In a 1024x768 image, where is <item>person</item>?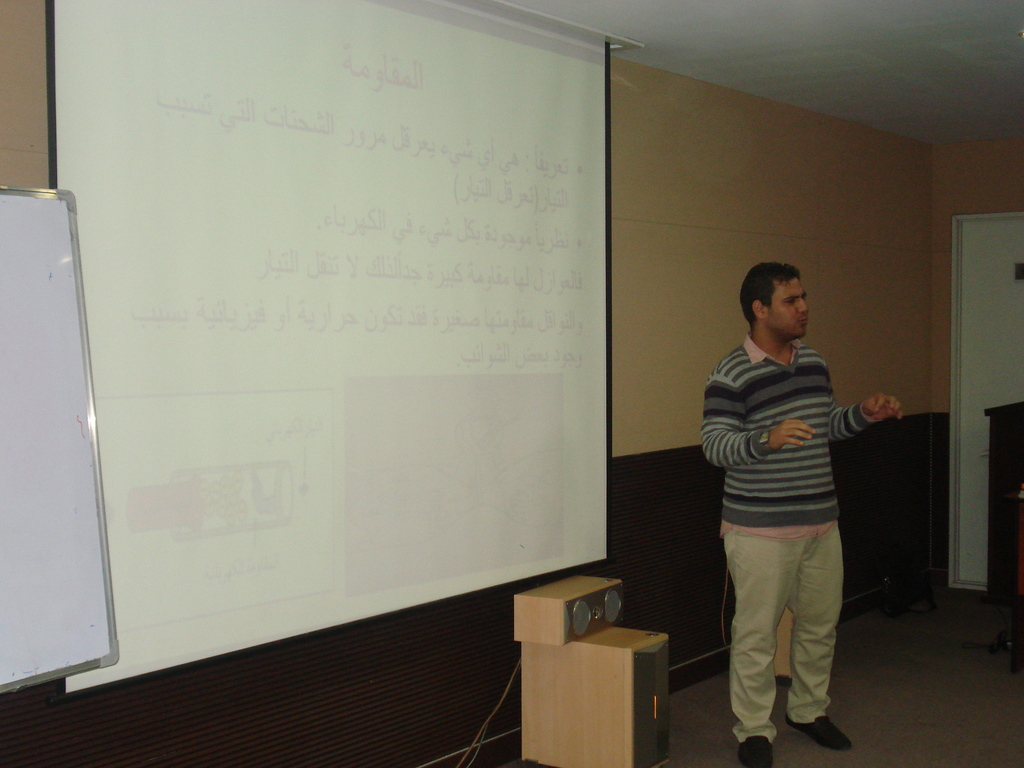
x1=711 y1=253 x2=874 y2=767.
